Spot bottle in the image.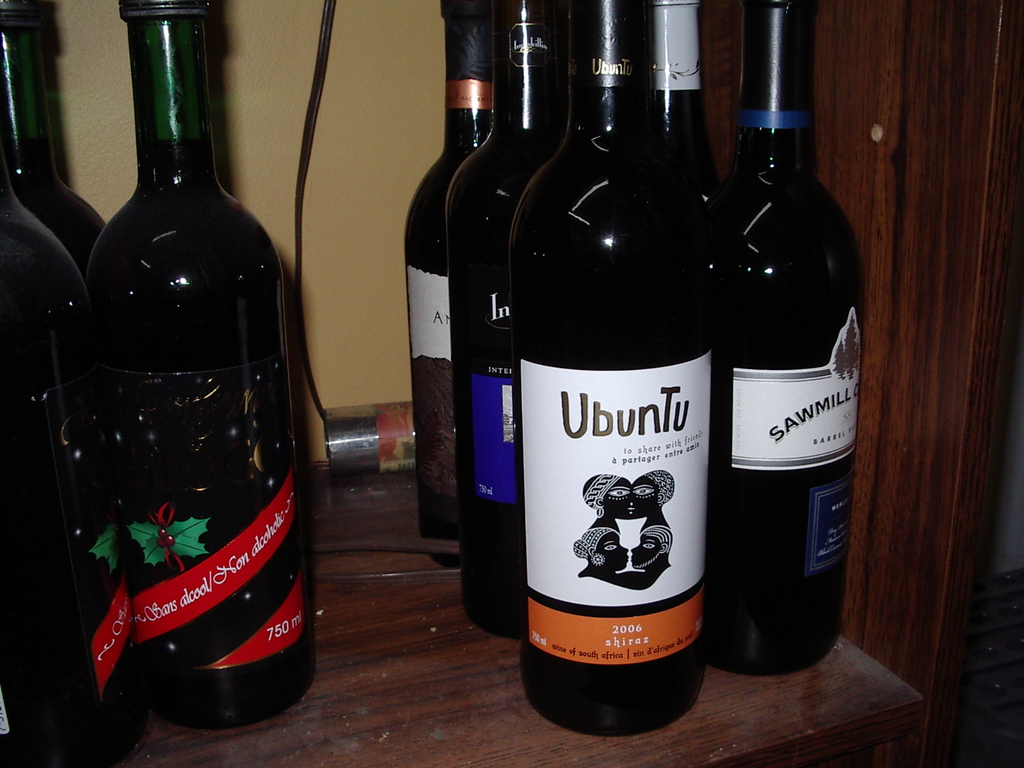
bottle found at [438, 0, 572, 643].
